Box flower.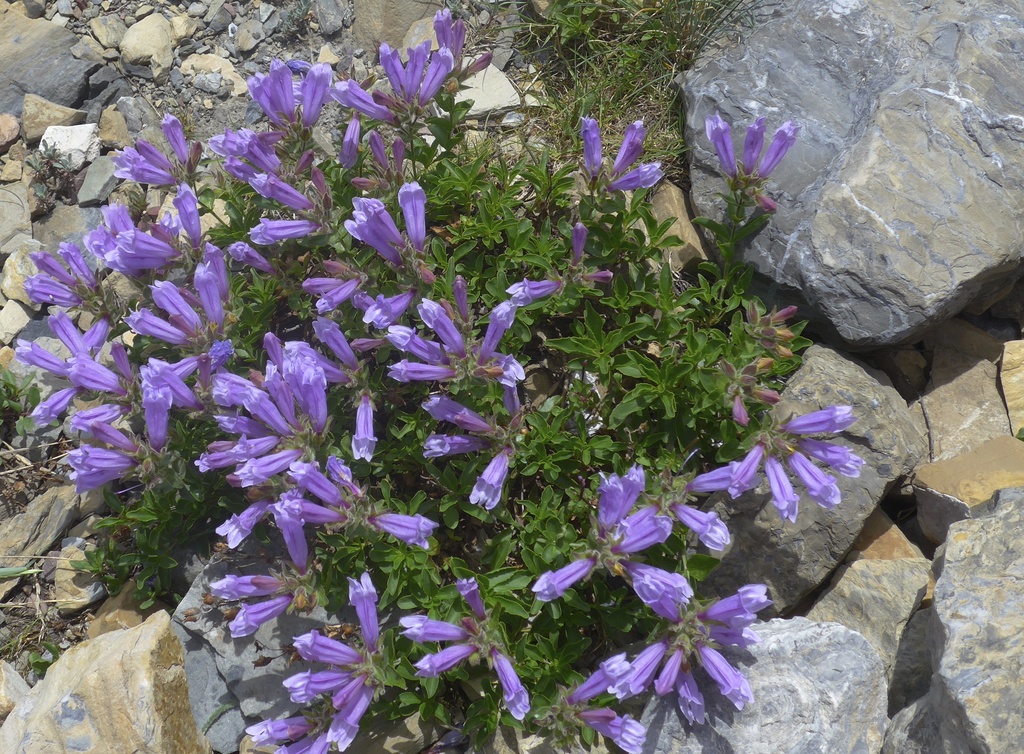
Rect(612, 159, 663, 193).
